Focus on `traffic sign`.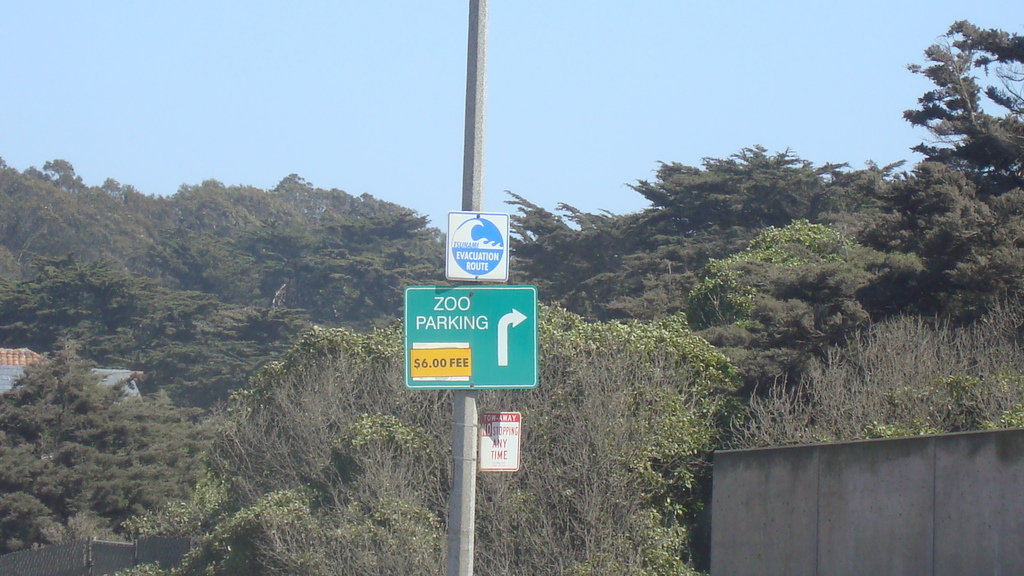
Focused at {"left": 447, "top": 212, "right": 509, "bottom": 287}.
